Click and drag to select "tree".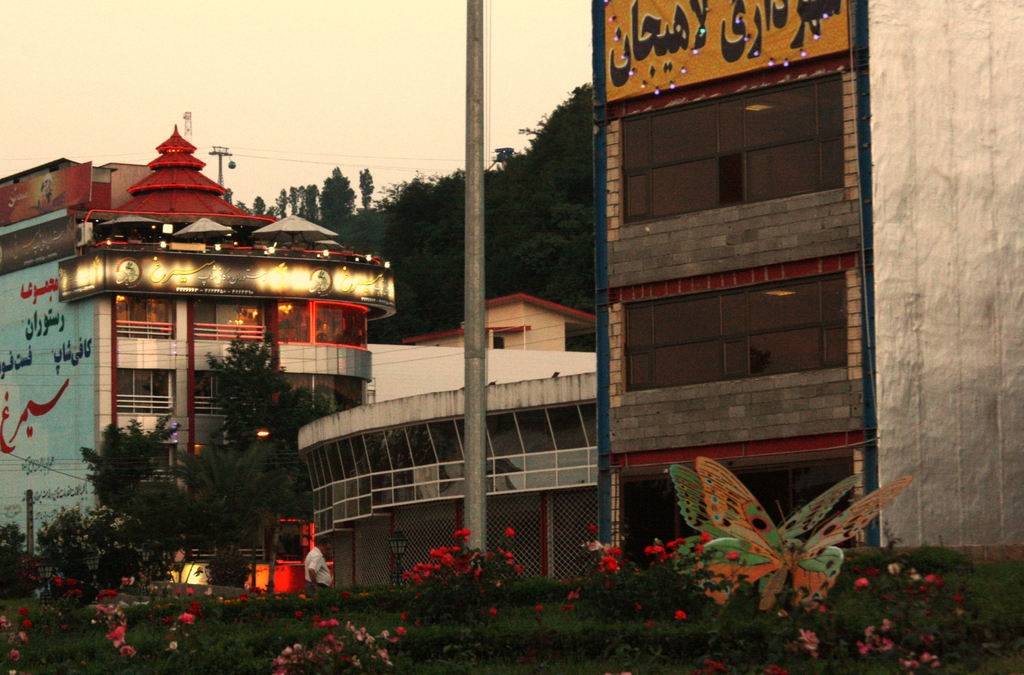
Selection: bbox=[274, 374, 369, 533].
